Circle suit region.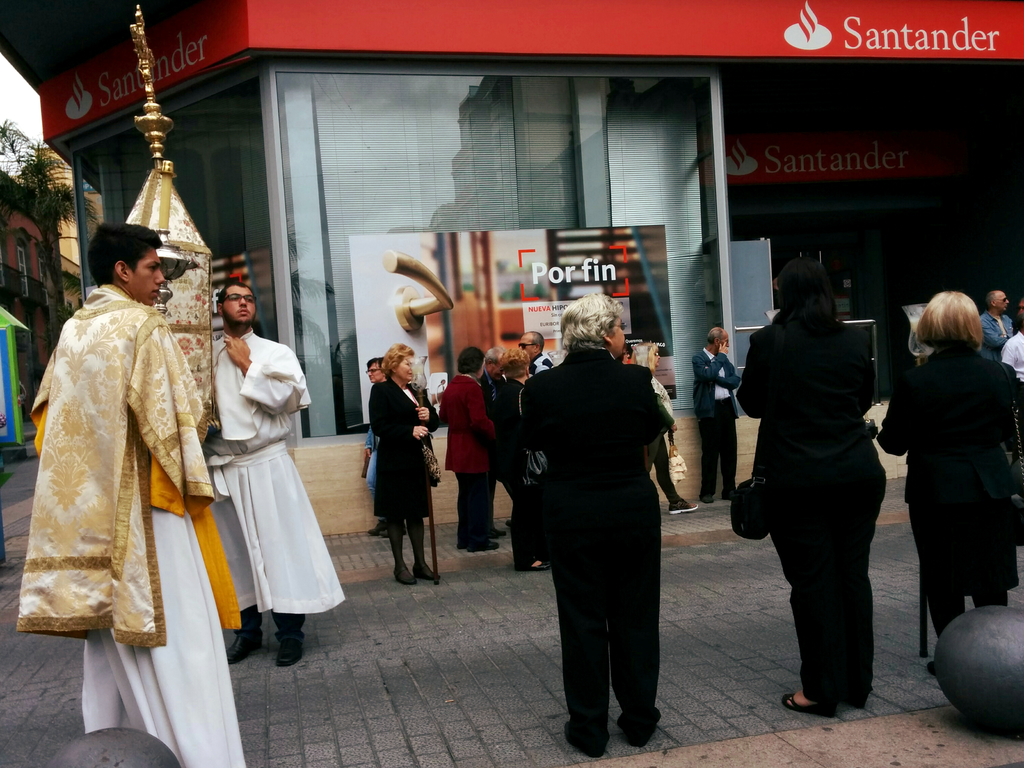
Region: {"x1": 477, "y1": 373, "x2": 522, "y2": 537}.
